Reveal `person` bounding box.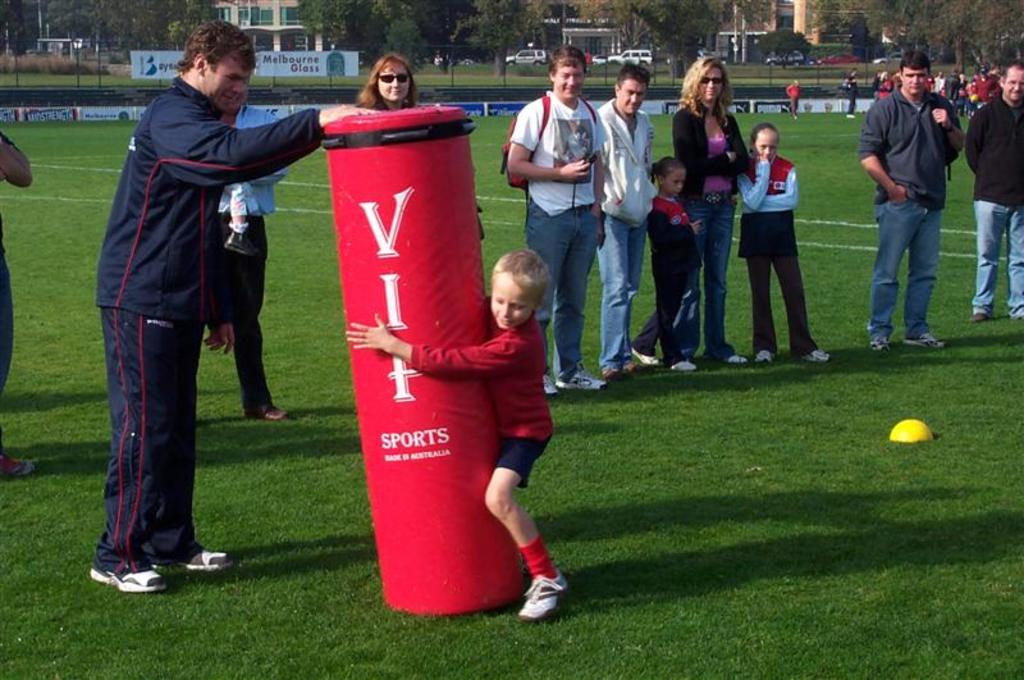
Revealed: x1=645 y1=143 x2=692 y2=370.
